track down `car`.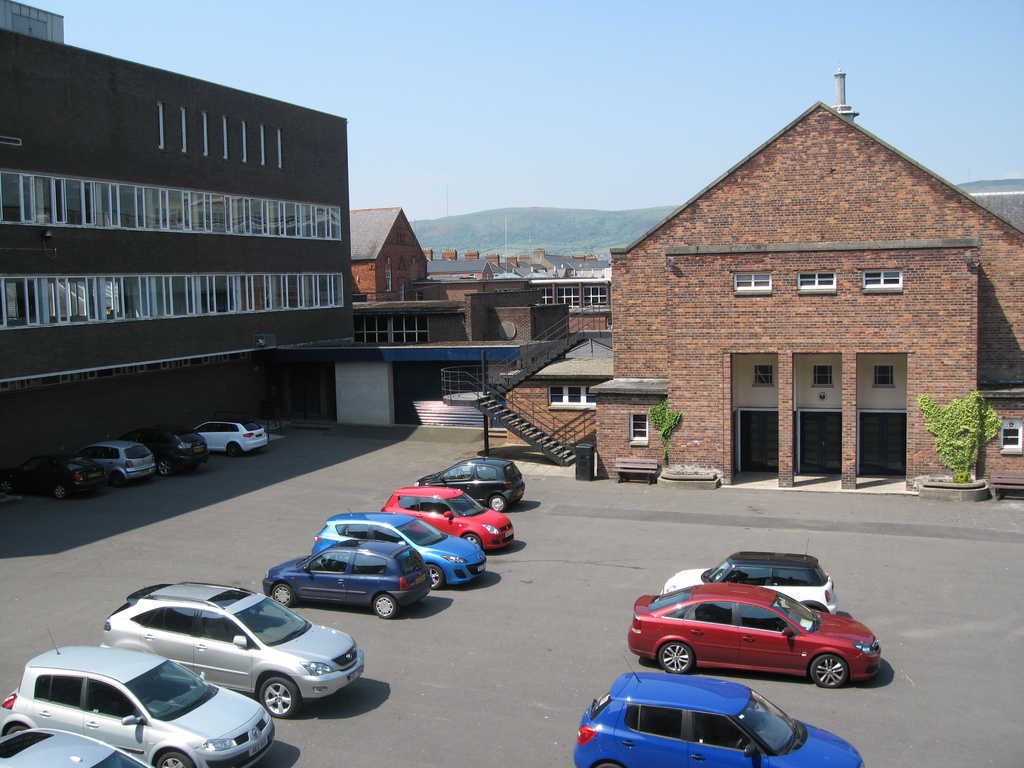
Tracked to (77, 436, 157, 486).
